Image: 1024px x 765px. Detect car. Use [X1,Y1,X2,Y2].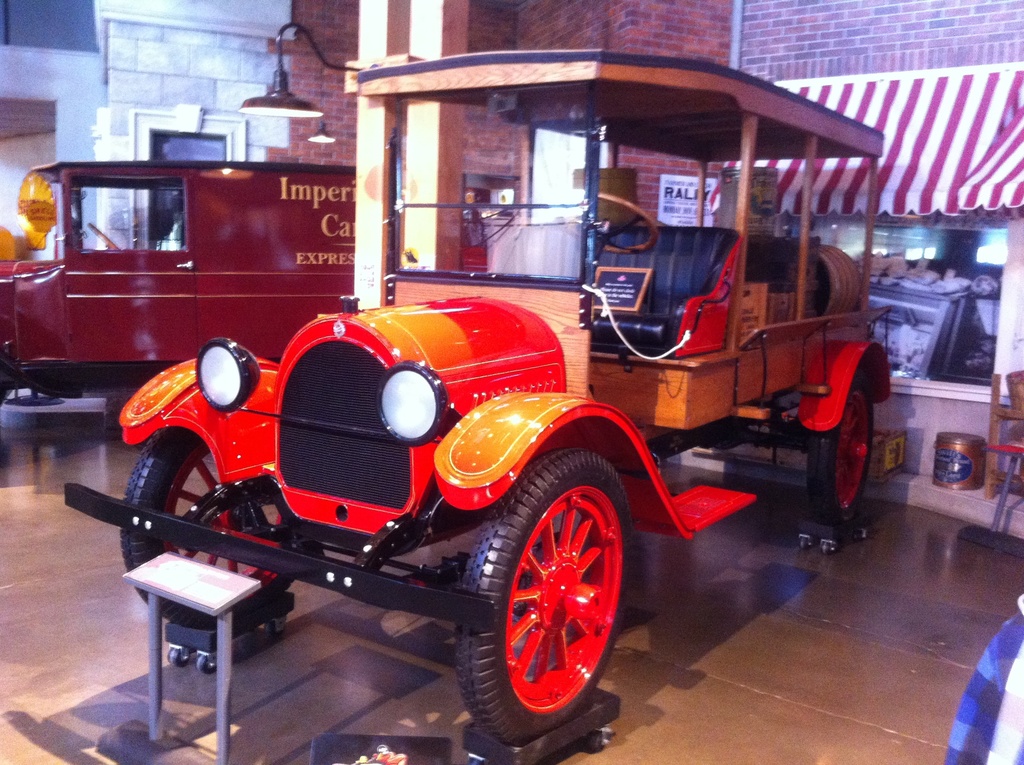
[0,156,359,413].
